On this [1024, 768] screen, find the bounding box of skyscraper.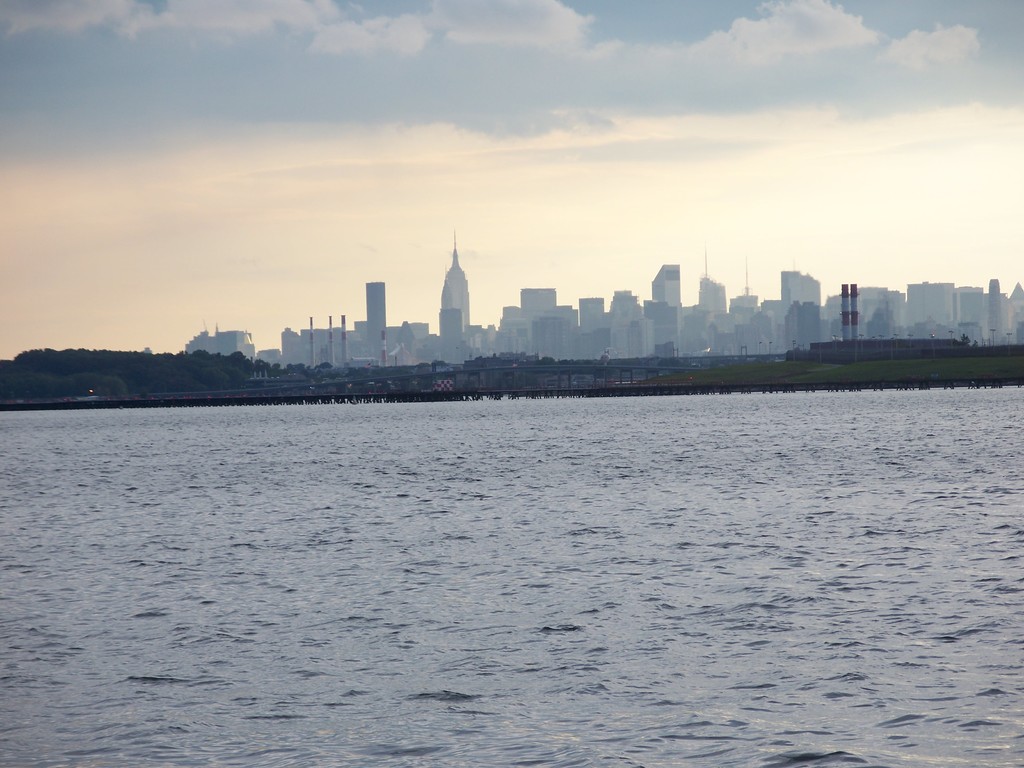
Bounding box: pyautogui.locateOnScreen(434, 240, 474, 346).
